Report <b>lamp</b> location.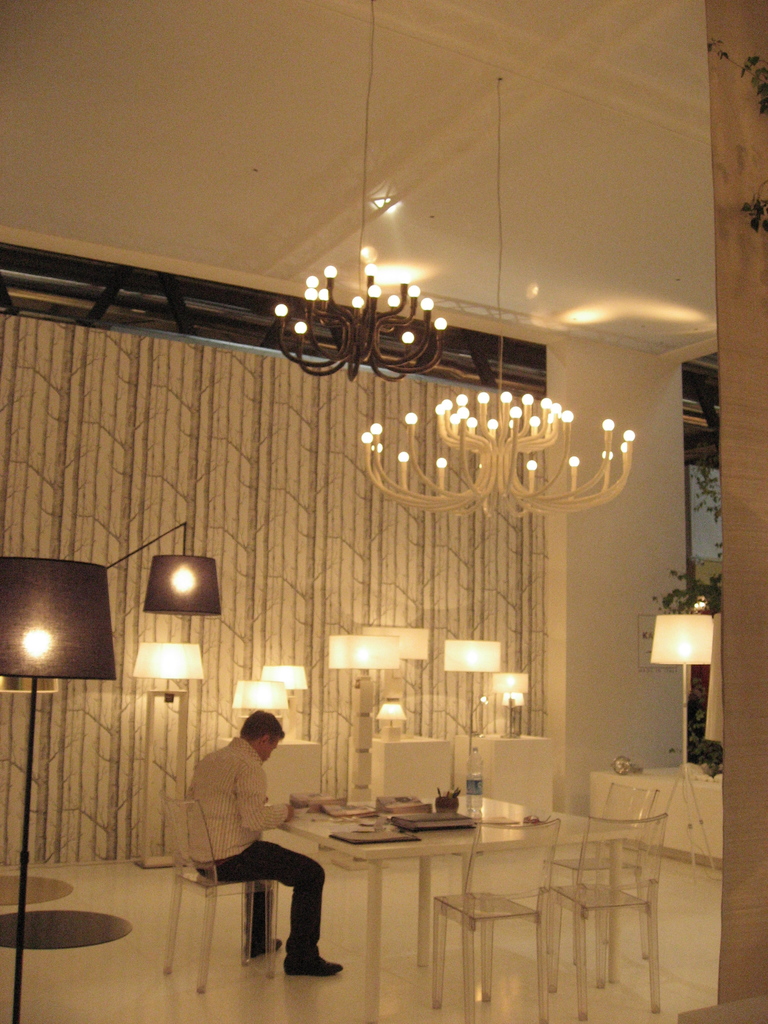
Report: {"left": 108, "top": 520, "right": 224, "bottom": 619}.
